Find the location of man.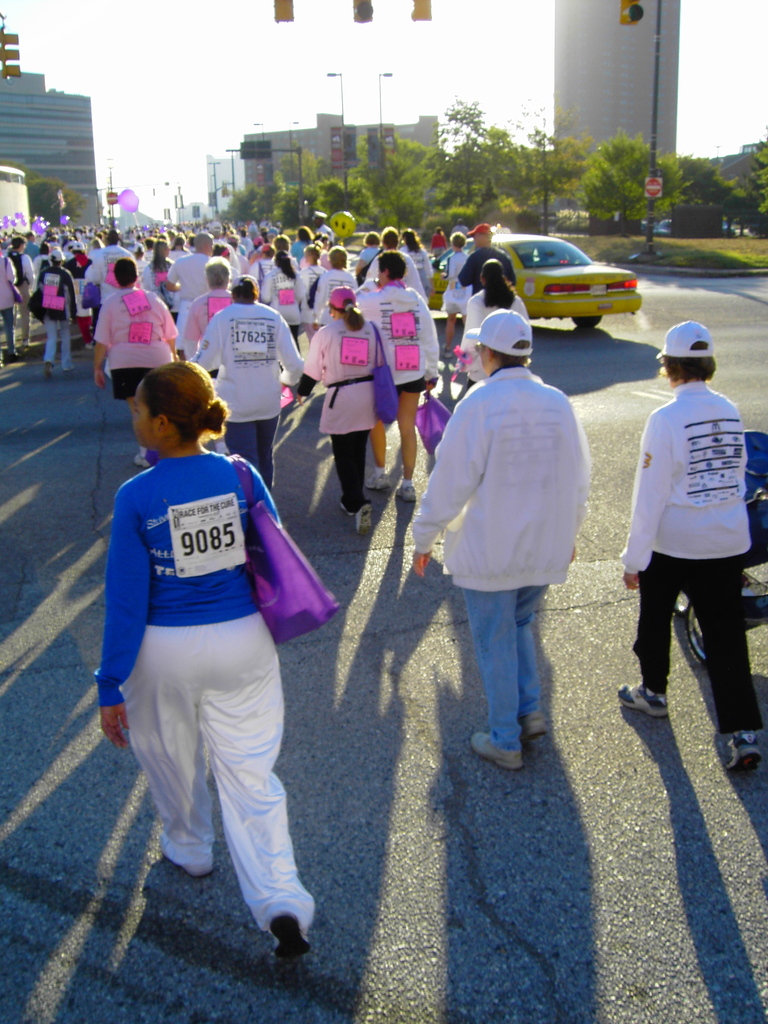
Location: [left=456, top=221, right=516, bottom=298].
